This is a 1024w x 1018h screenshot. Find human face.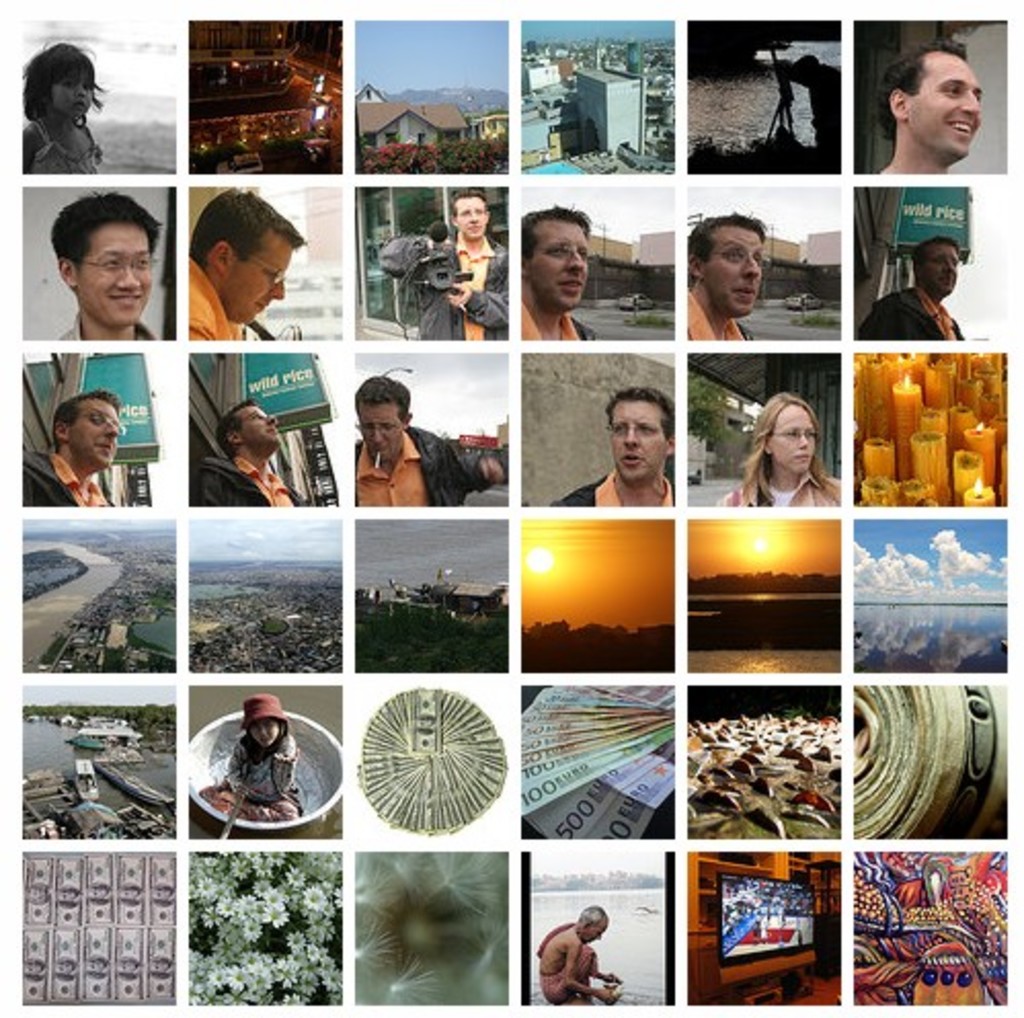
Bounding box: <region>609, 400, 667, 482</region>.
